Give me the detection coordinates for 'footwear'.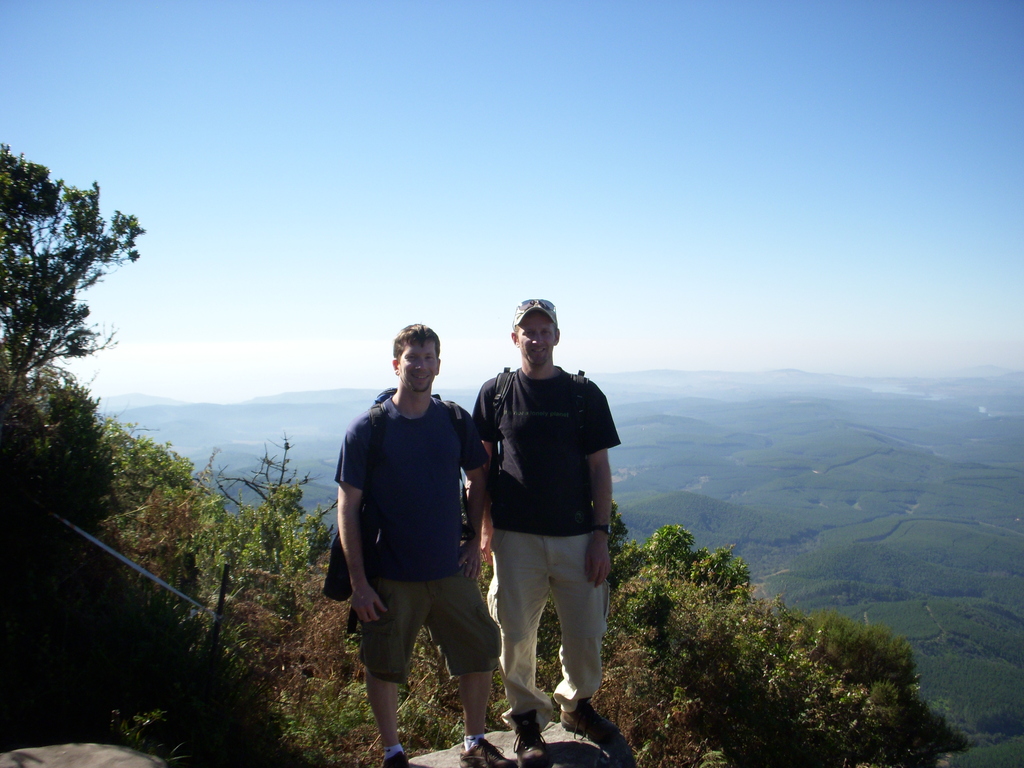
locate(466, 736, 508, 762).
